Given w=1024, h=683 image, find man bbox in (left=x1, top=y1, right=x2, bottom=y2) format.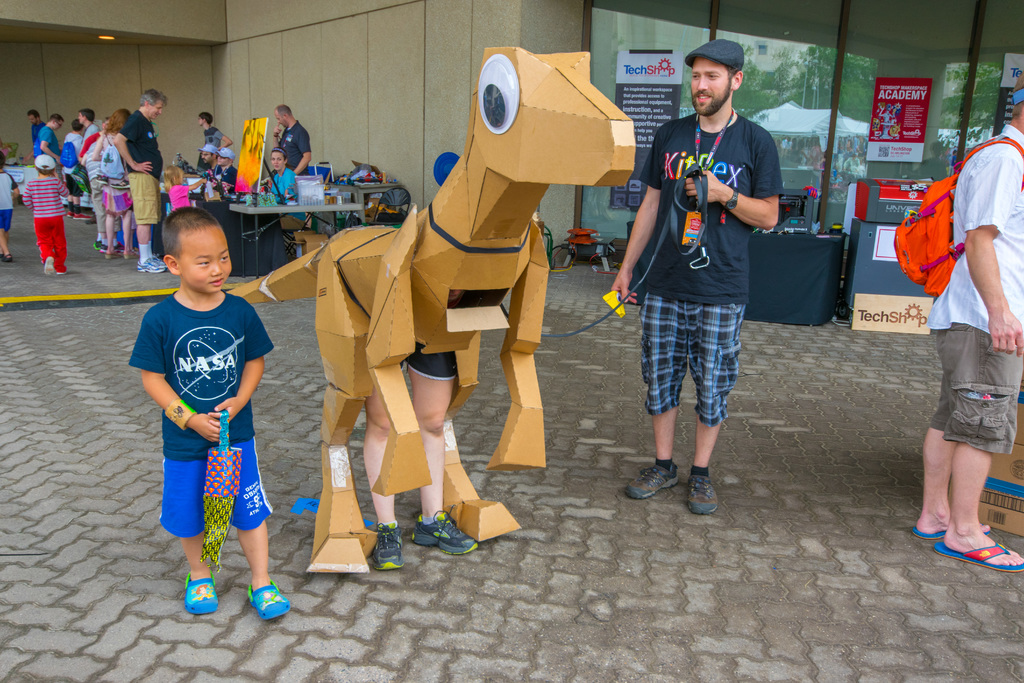
(left=75, top=101, right=95, bottom=140).
